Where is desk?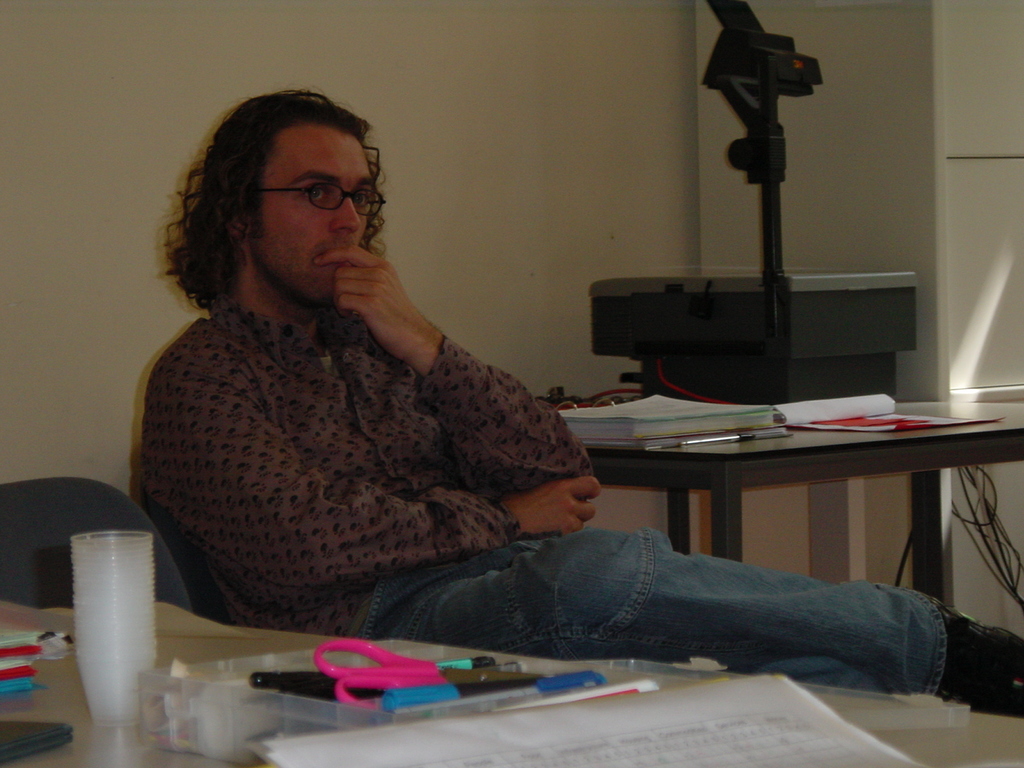
BBox(435, 355, 1023, 636).
